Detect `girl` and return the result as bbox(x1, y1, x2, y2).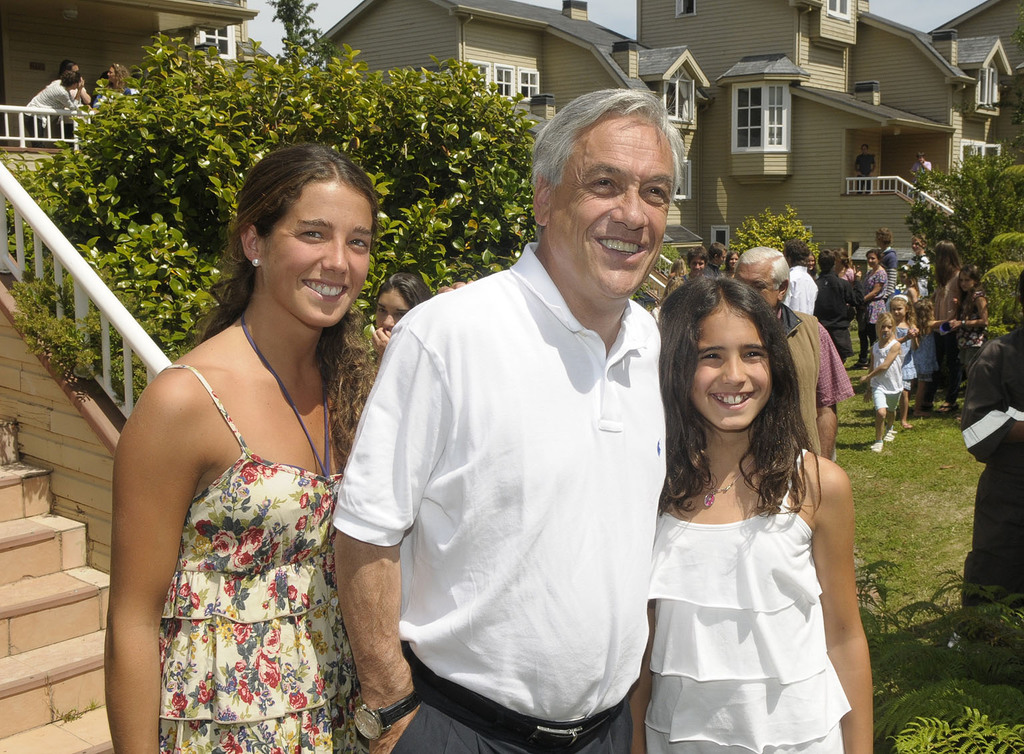
bbox(909, 231, 931, 289).
